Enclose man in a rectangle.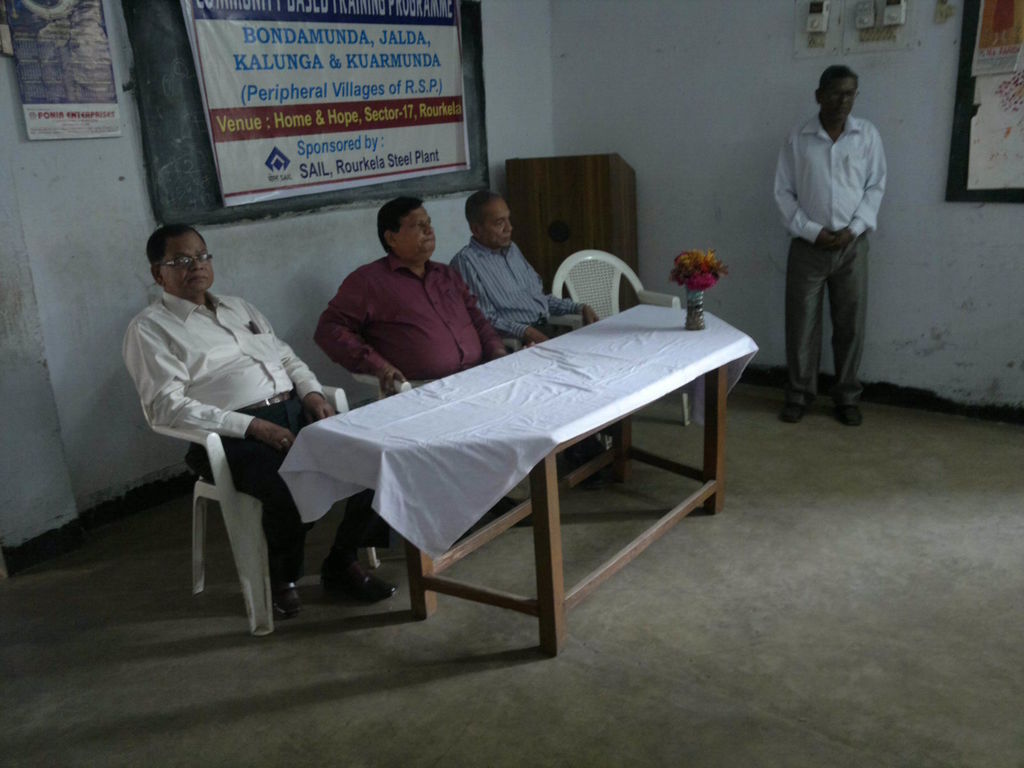
114, 221, 404, 606.
